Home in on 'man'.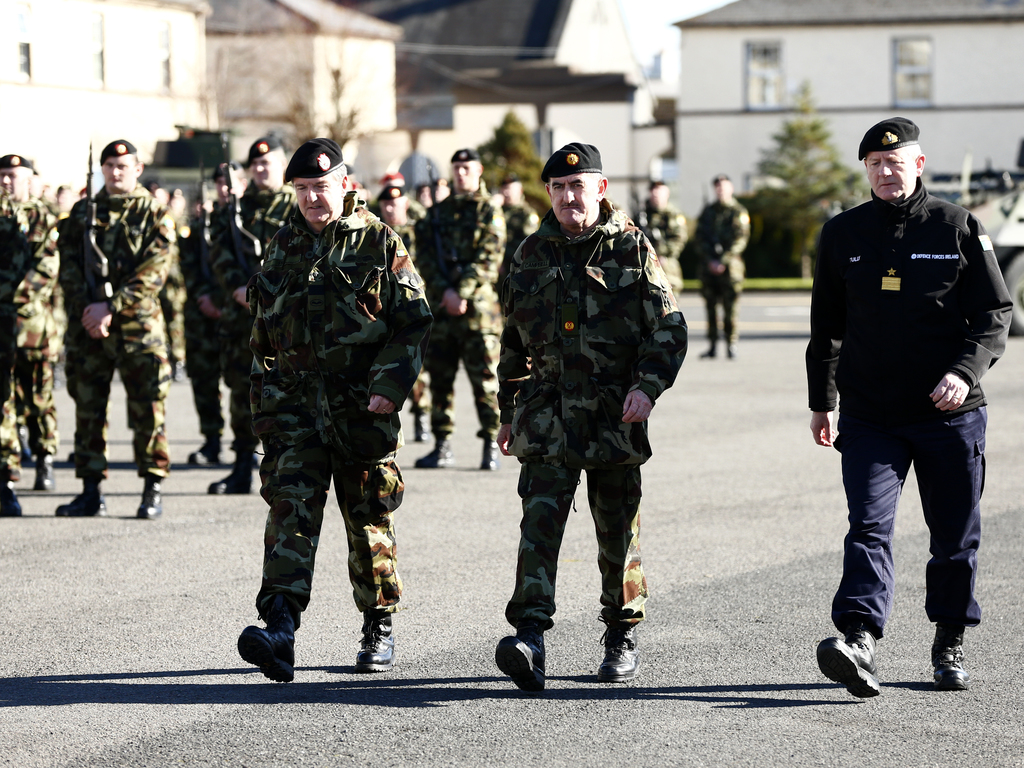
Homed in at region(629, 175, 689, 296).
